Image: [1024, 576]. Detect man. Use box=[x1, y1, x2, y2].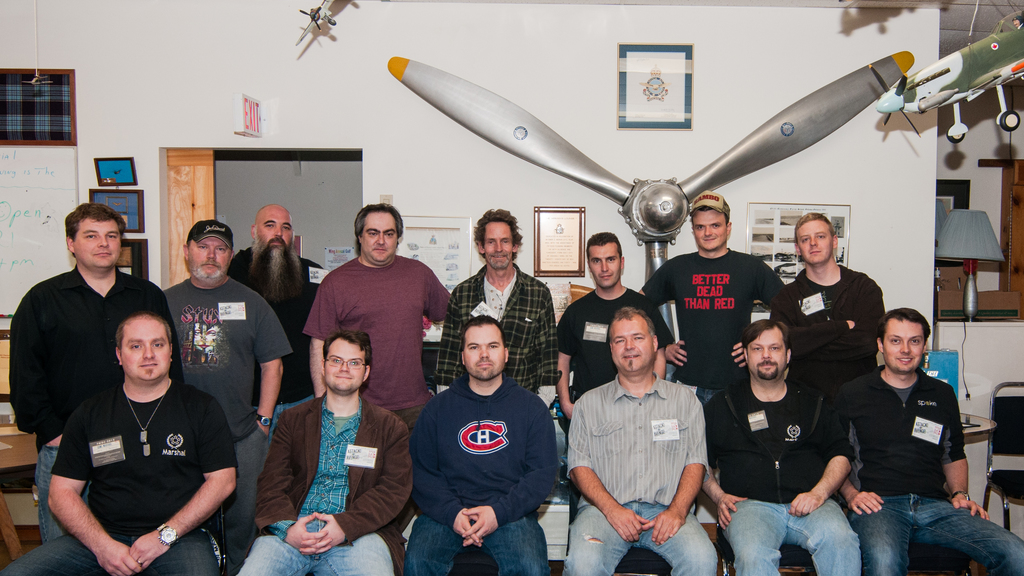
box=[226, 204, 326, 438].
